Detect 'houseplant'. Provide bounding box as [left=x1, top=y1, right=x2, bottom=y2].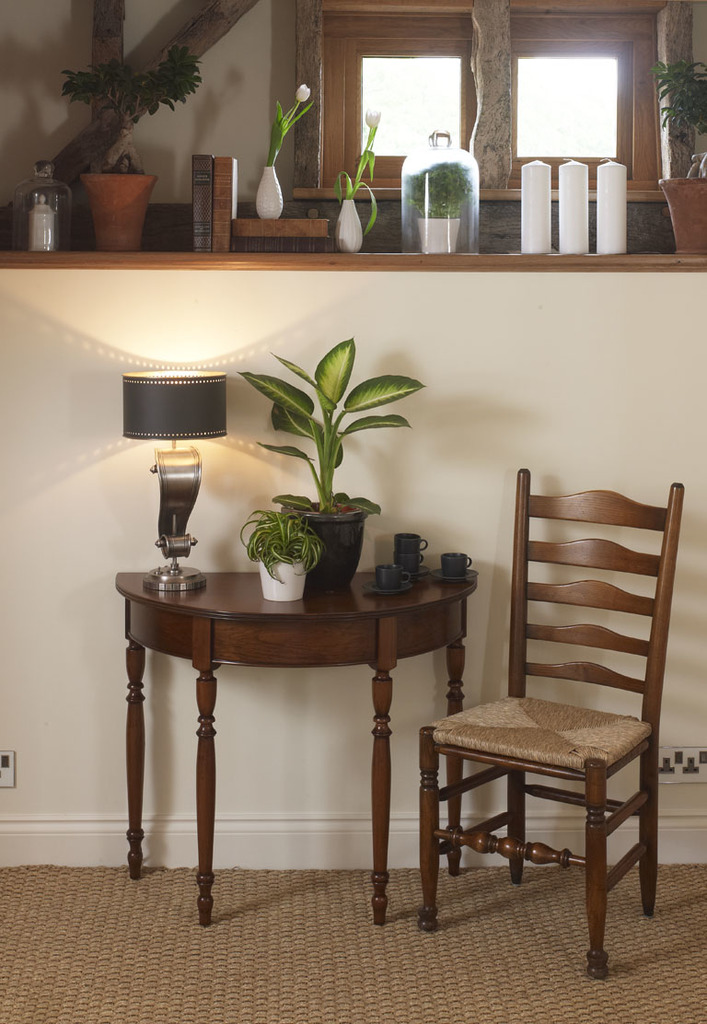
[left=58, top=42, right=208, bottom=250].
